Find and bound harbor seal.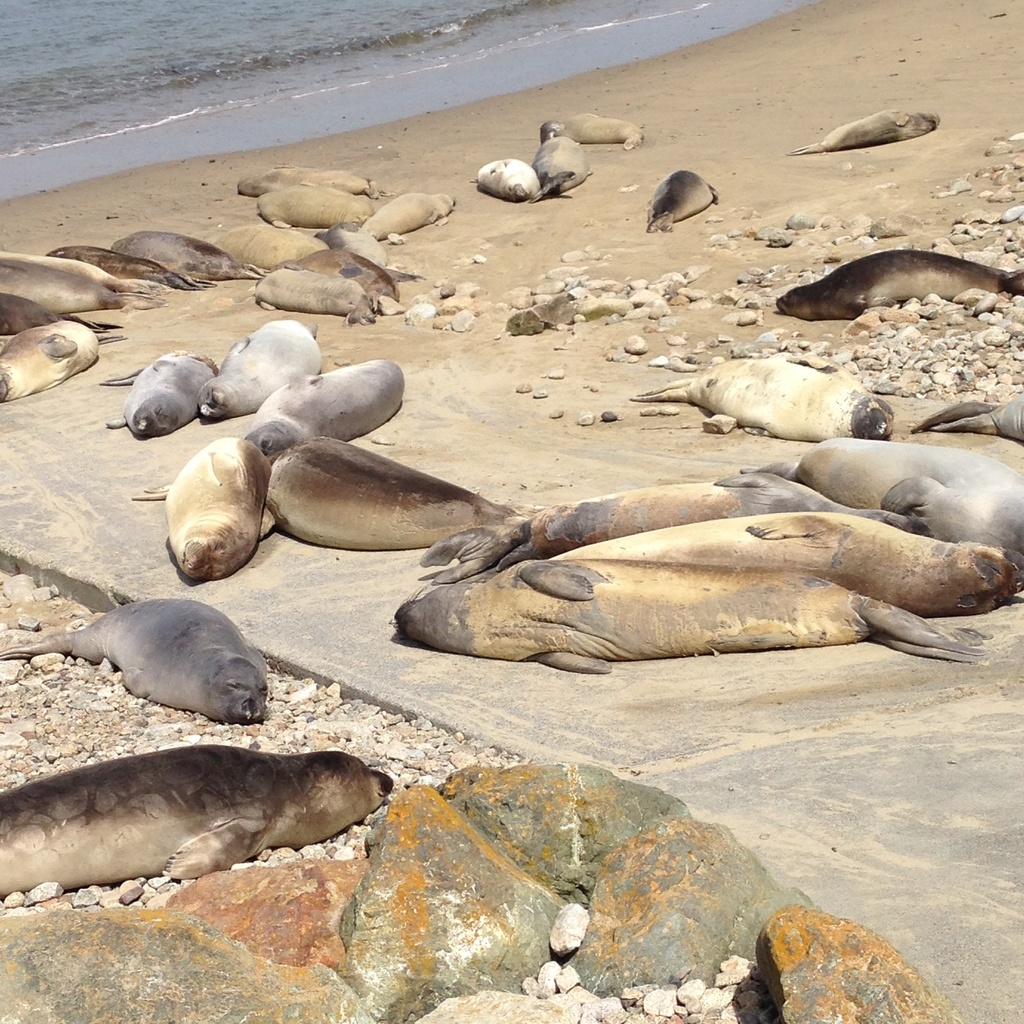
Bound: (914, 400, 1023, 438).
